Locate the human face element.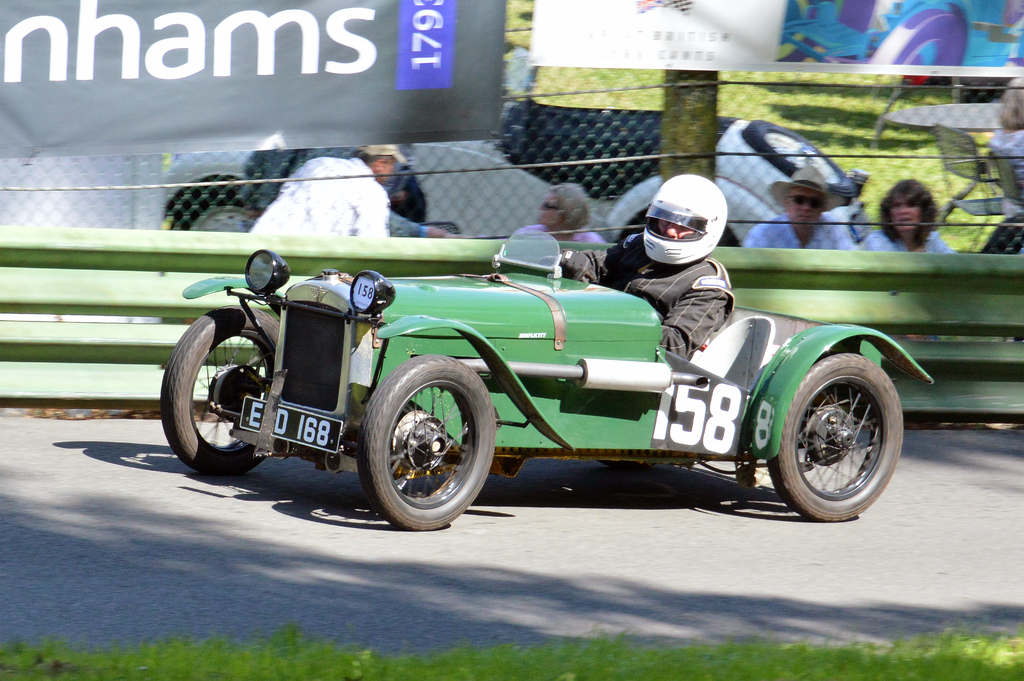
Element bbox: 786, 189, 824, 228.
